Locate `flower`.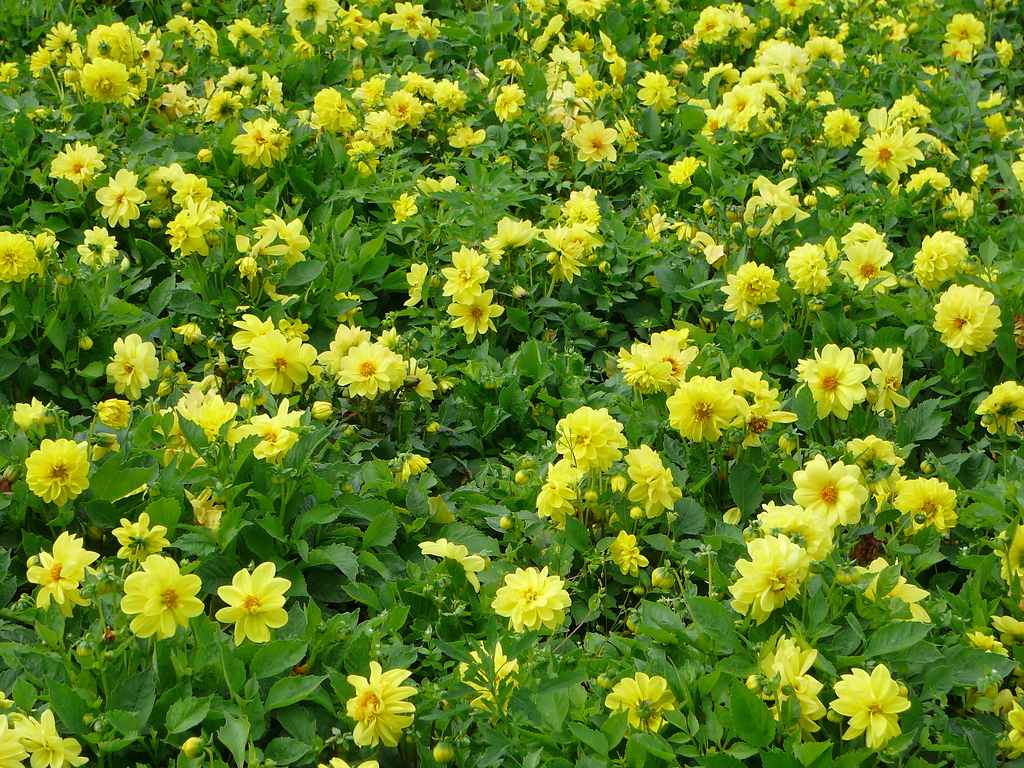
Bounding box: [748, 632, 828, 737].
